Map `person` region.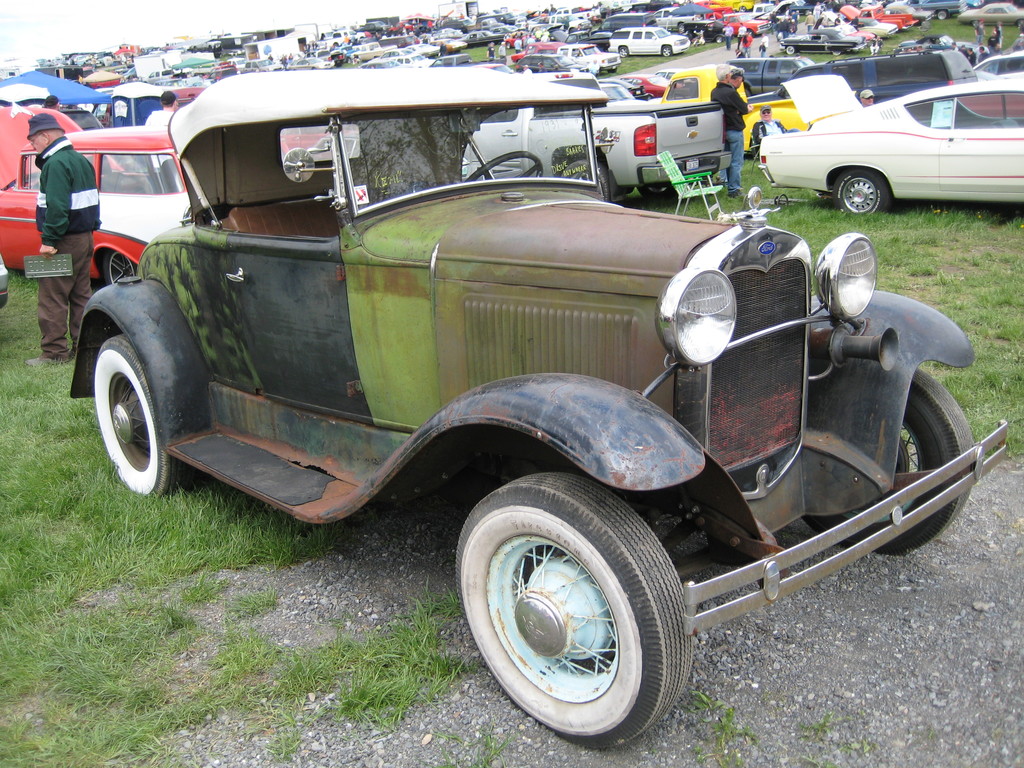
Mapped to <region>22, 113, 102, 367</region>.
